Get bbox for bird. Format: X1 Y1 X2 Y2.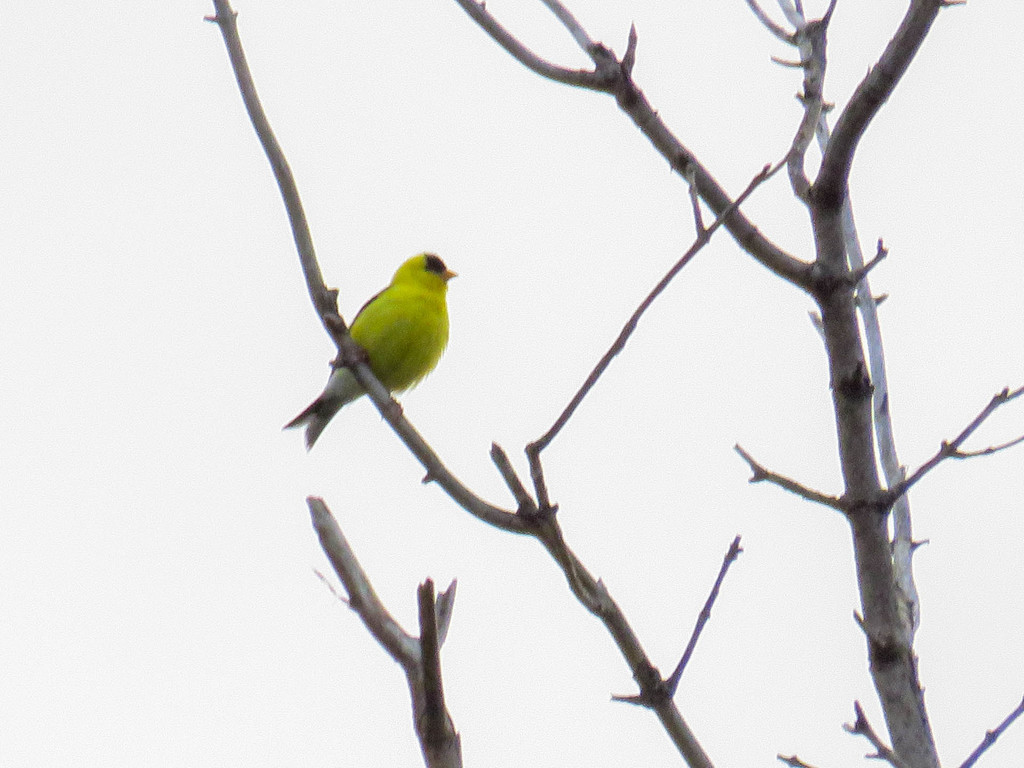
303 241 459 431.
